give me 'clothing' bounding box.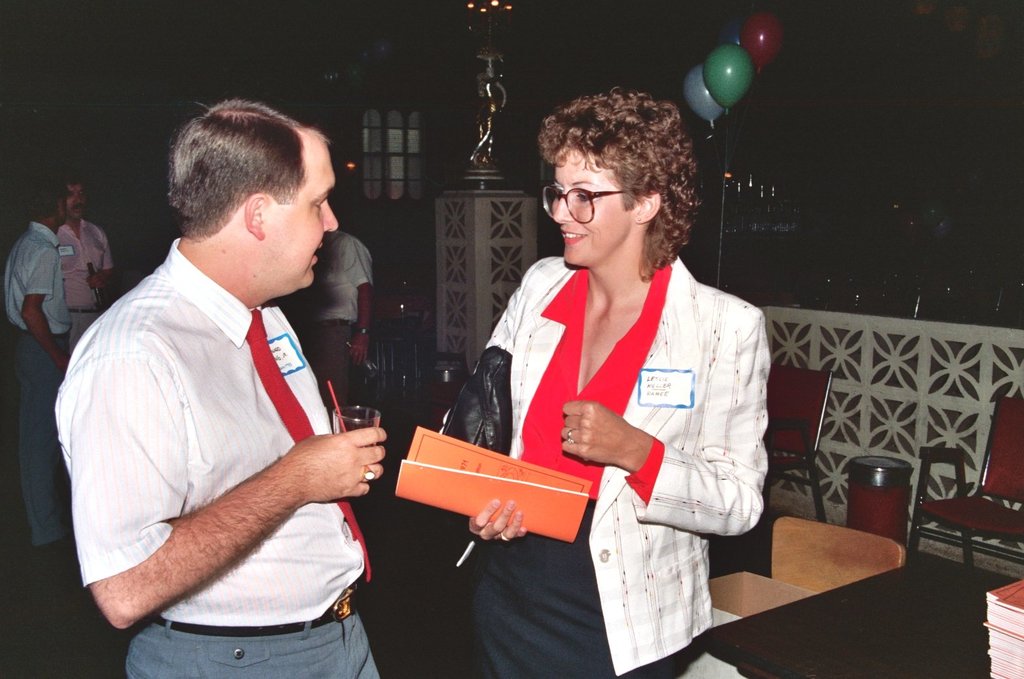
438,255,773,678.
